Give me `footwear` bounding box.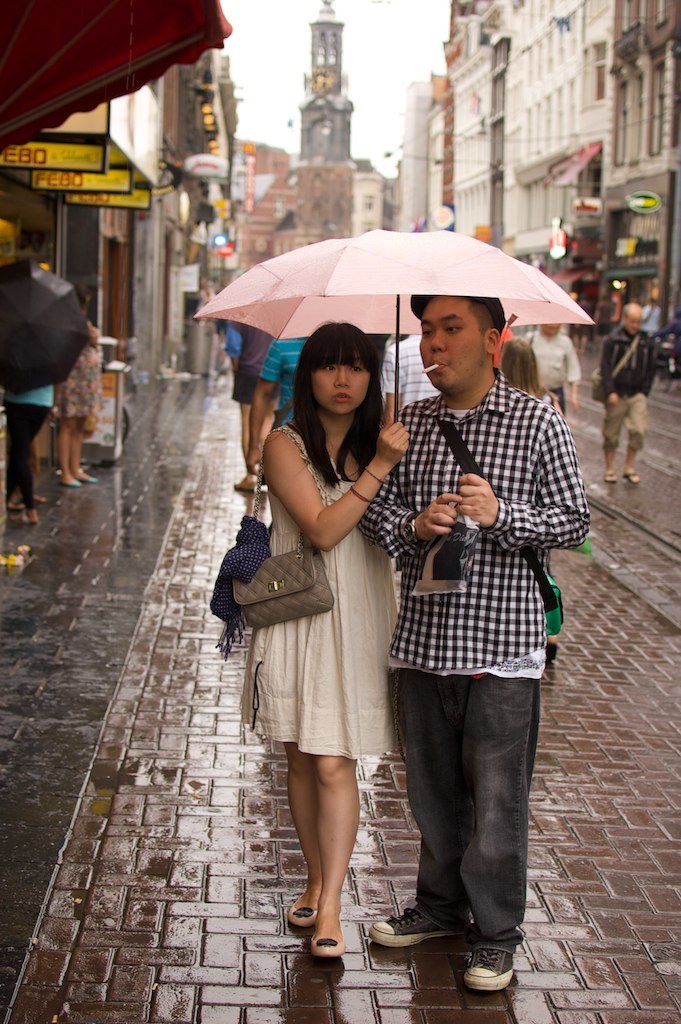
463, 938, 520, 997.
